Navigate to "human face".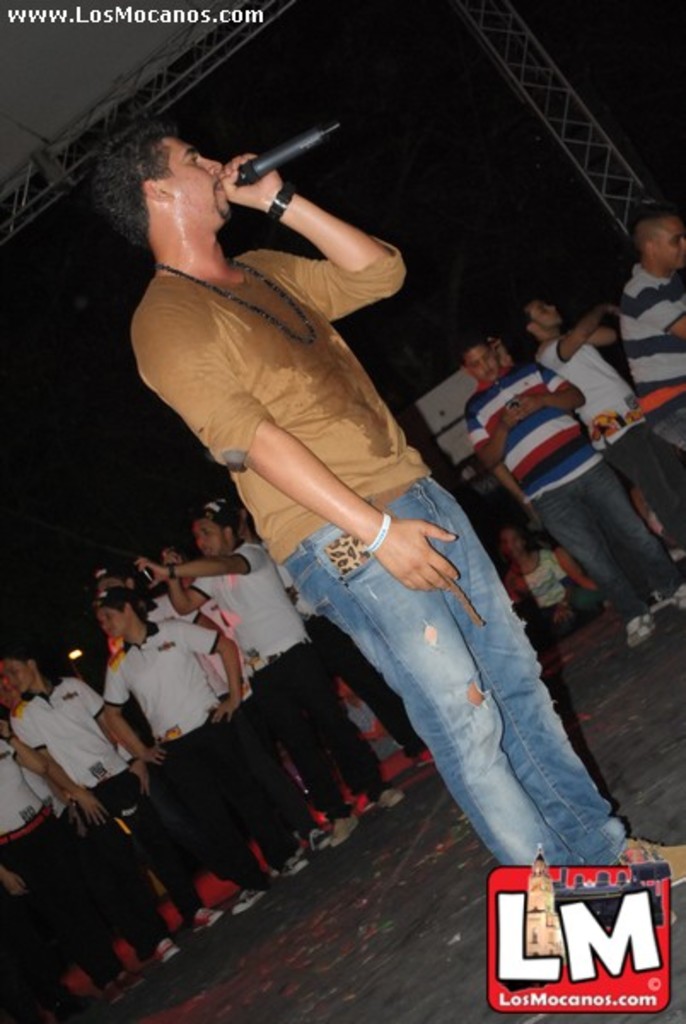
Navigation target: region(160, 130, 224, 220).
